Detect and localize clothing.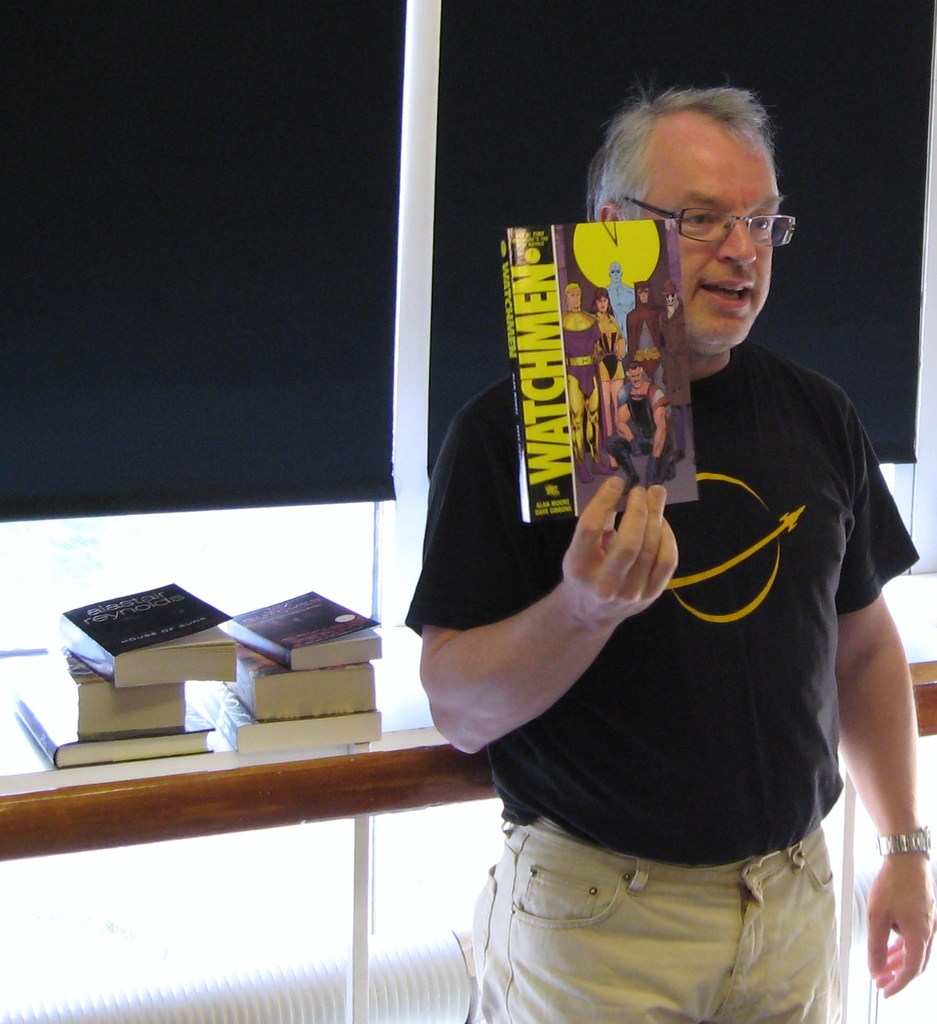
Localized at BBox(561, 305, 601, 461).
